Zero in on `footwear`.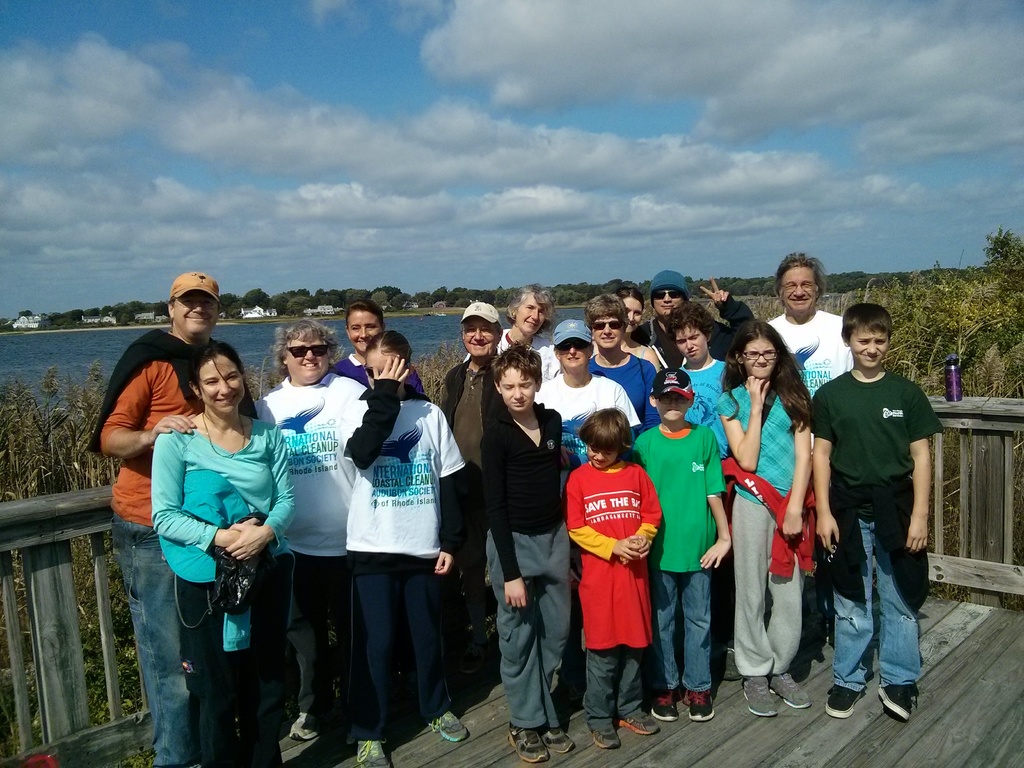
Zeroed in: [826,684,865,724].
